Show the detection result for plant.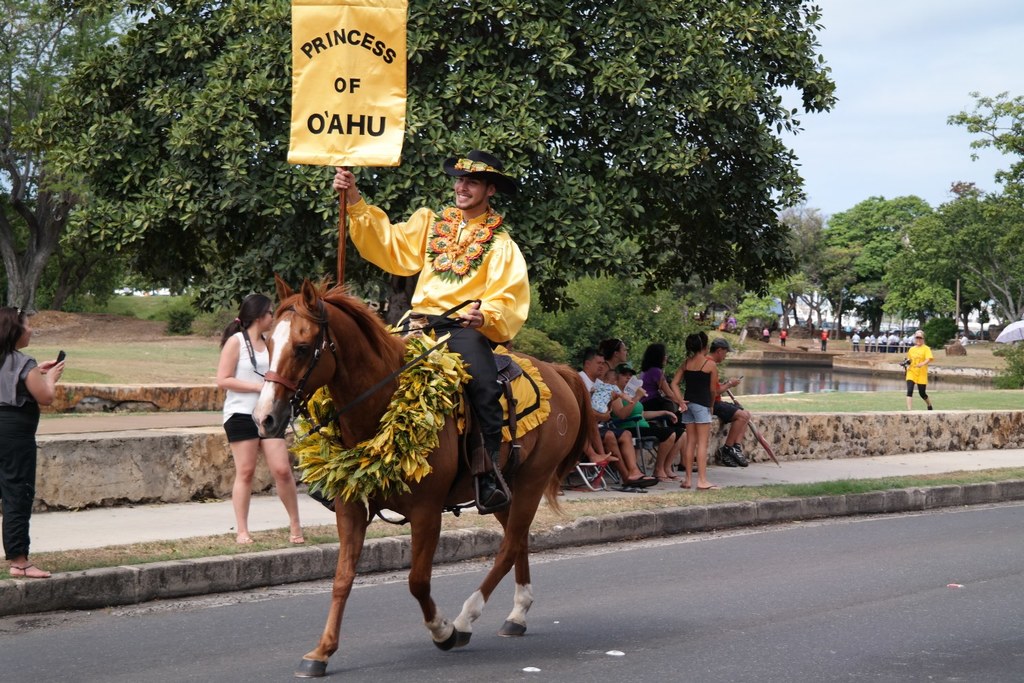
x1=988 y1=333 x2=1023 y2=390.
